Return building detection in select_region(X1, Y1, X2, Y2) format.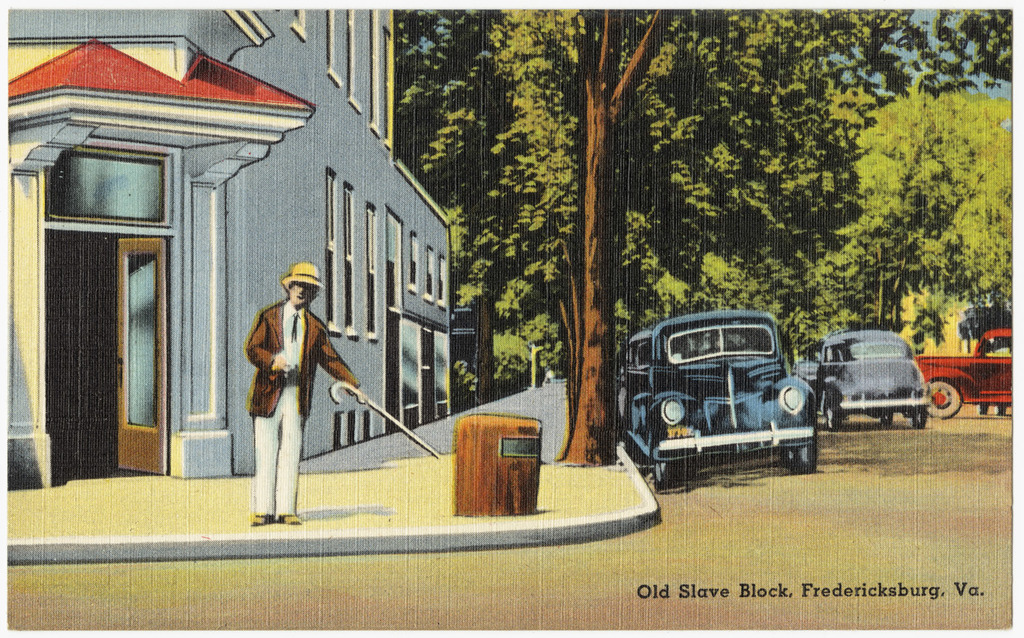
select_region(0, 0, 451, 490).
